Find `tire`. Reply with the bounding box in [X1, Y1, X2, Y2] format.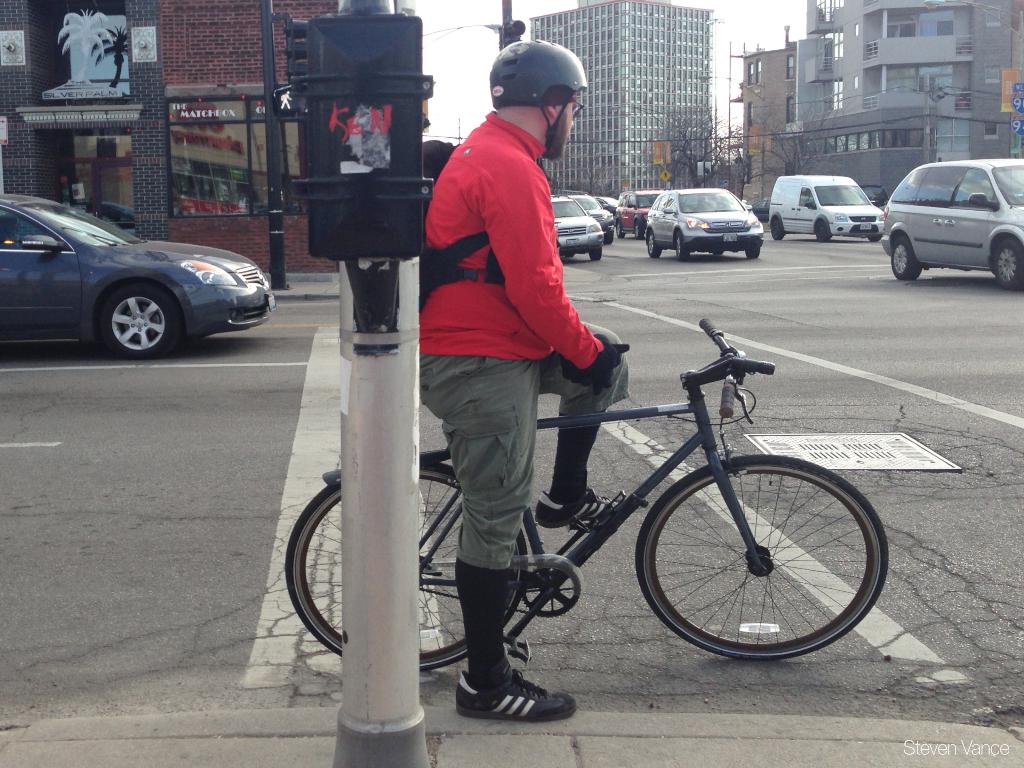
[591, 249, 603, 261].
